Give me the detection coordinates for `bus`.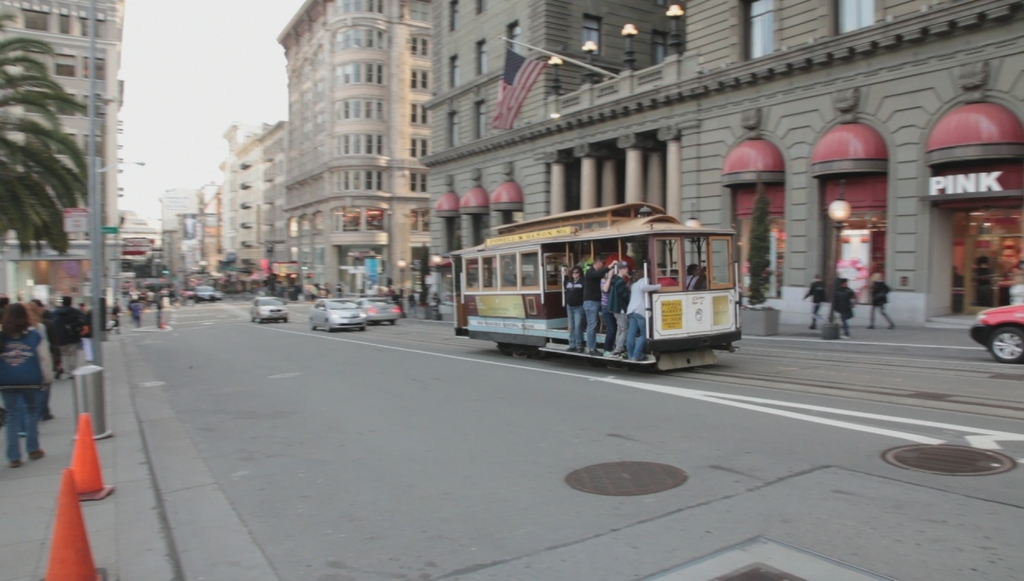
left=447, top=195, right=739, bottom=374.
